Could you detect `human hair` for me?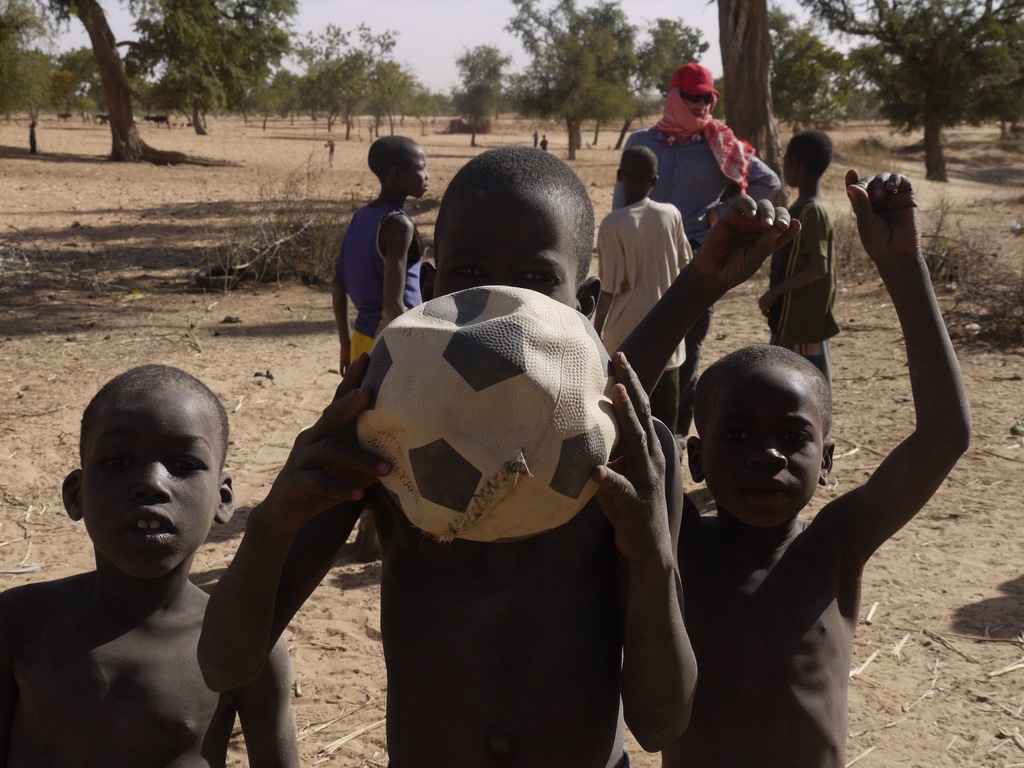
Detection result: 425, 152, 593, 287.
